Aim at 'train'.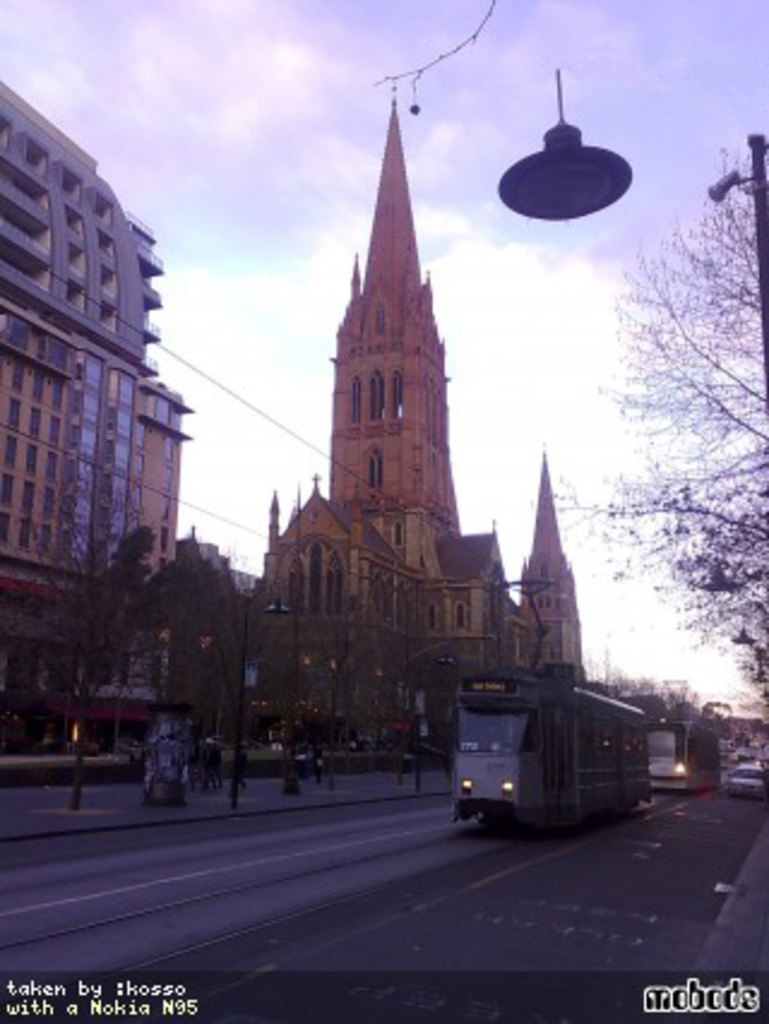
Aimed at <bbox>644, 707, 726, 796</bbox>.
